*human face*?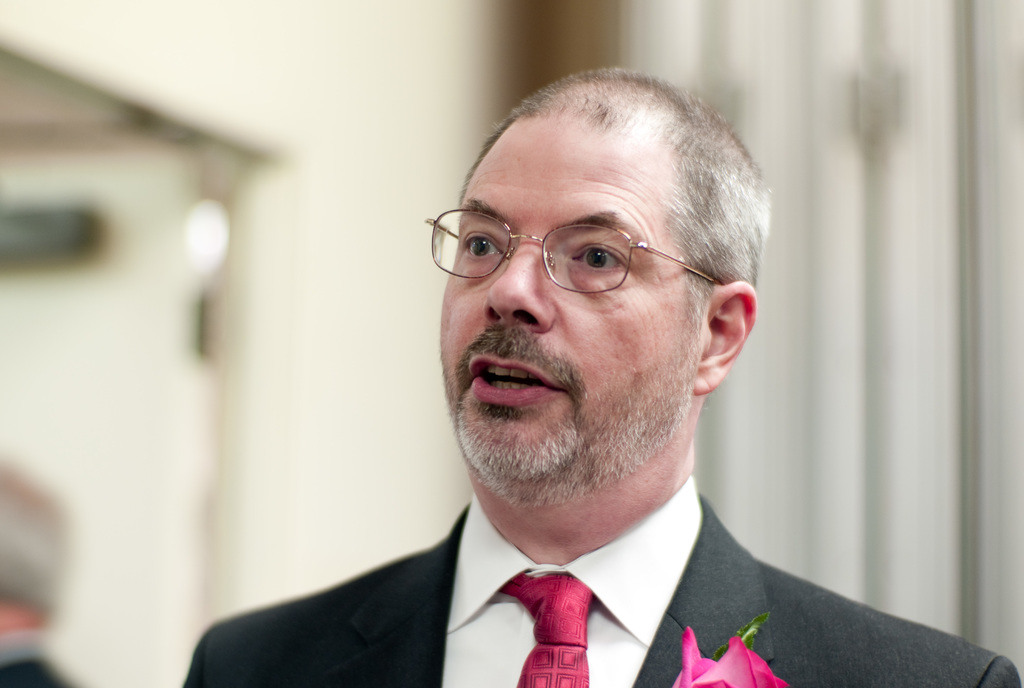
[left=439, top=120, right=695, bottom=483]
